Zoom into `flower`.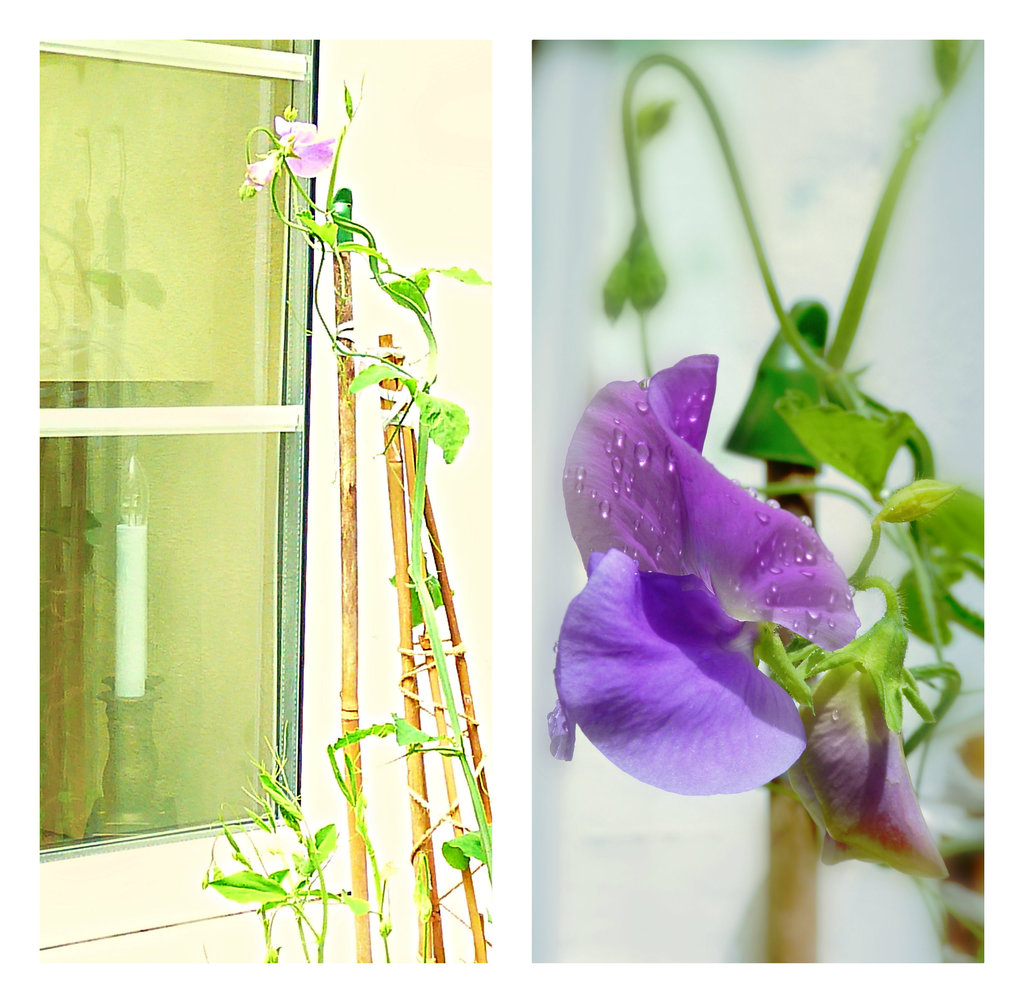
Zoom target: x1=537, y1=350, x2=941, y2=879.
